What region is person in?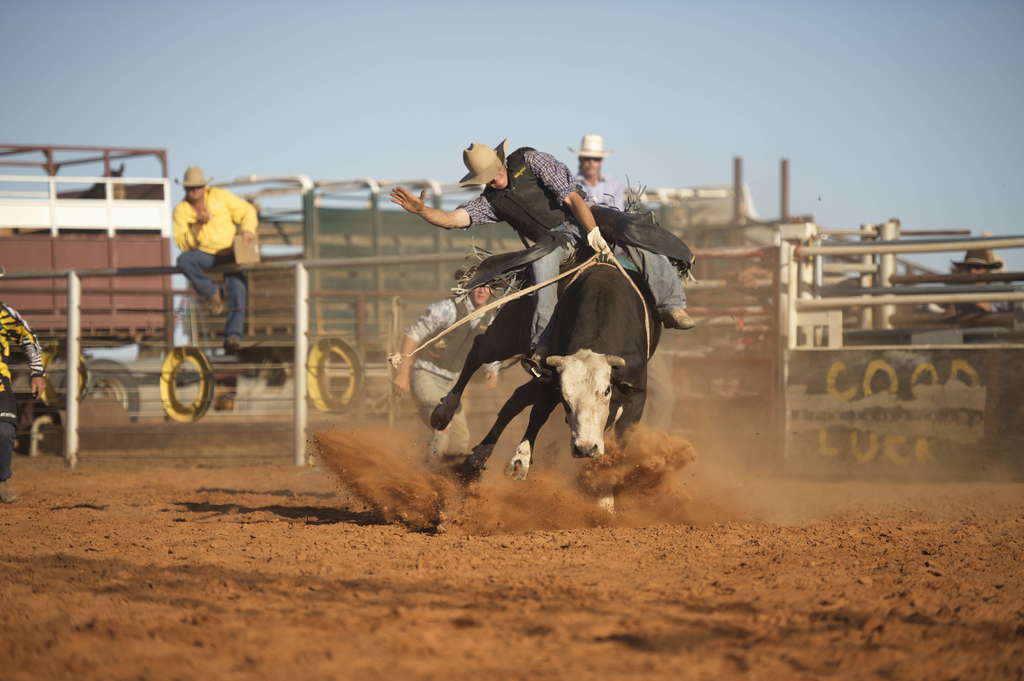
<bbox>388, 135, 698, 366</bbox>.
